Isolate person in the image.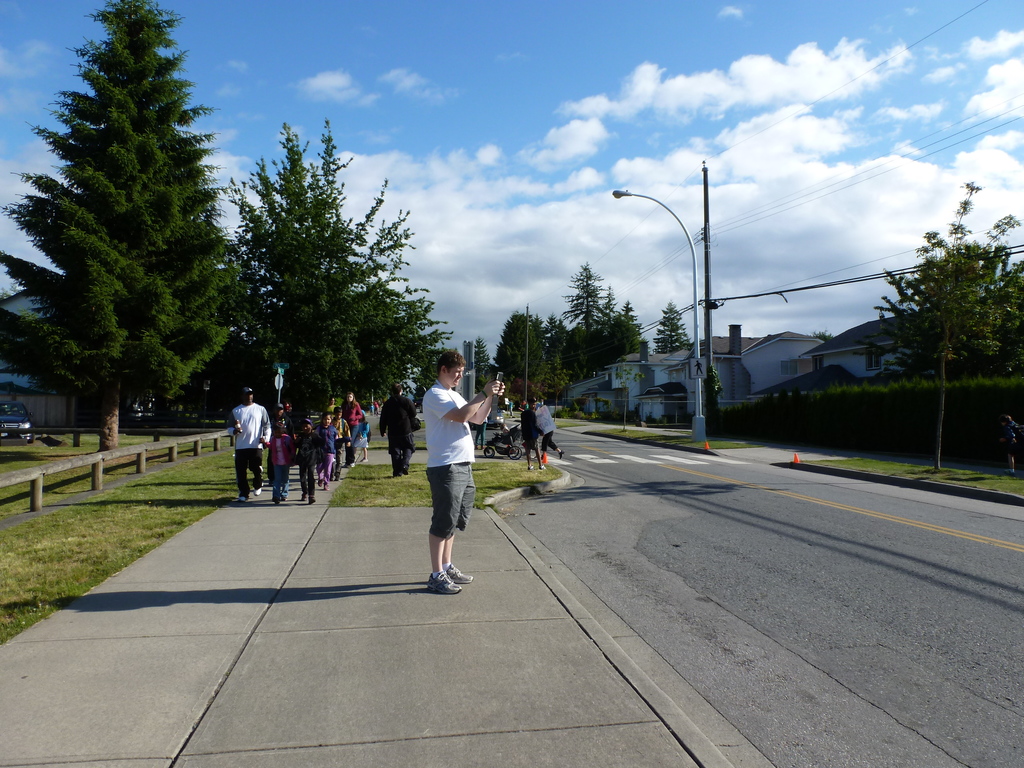
Isolated region: bbox(324, 403, 347, 483).
